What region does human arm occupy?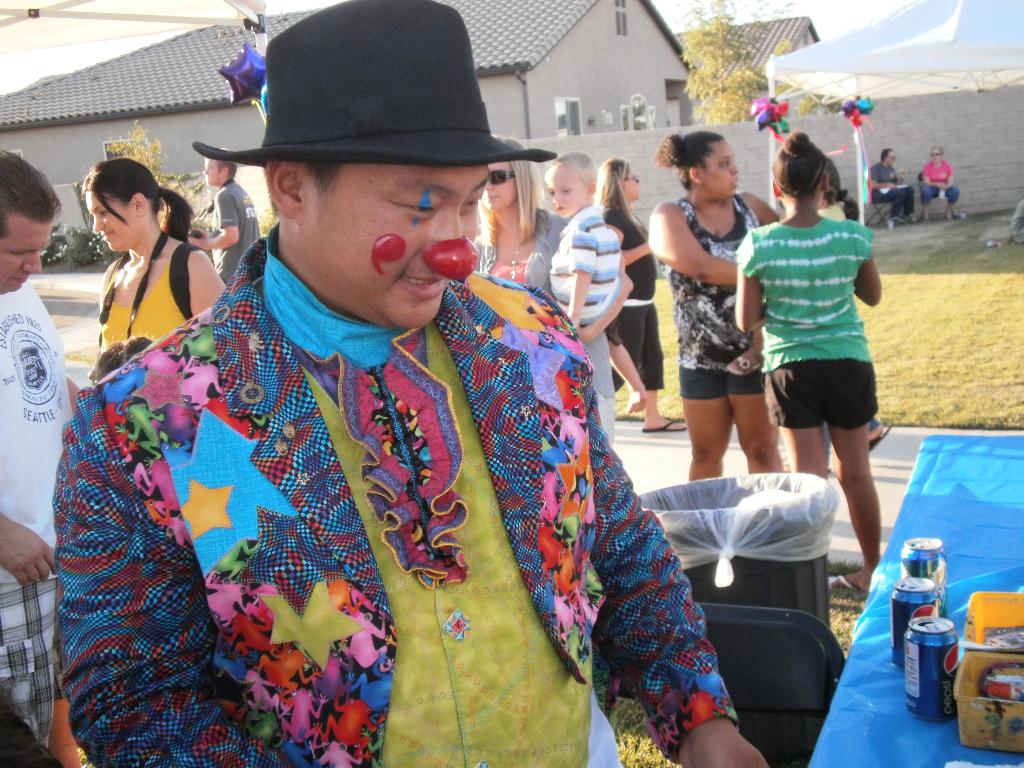
x1=0 y1=511 x2=61 y2=591.
